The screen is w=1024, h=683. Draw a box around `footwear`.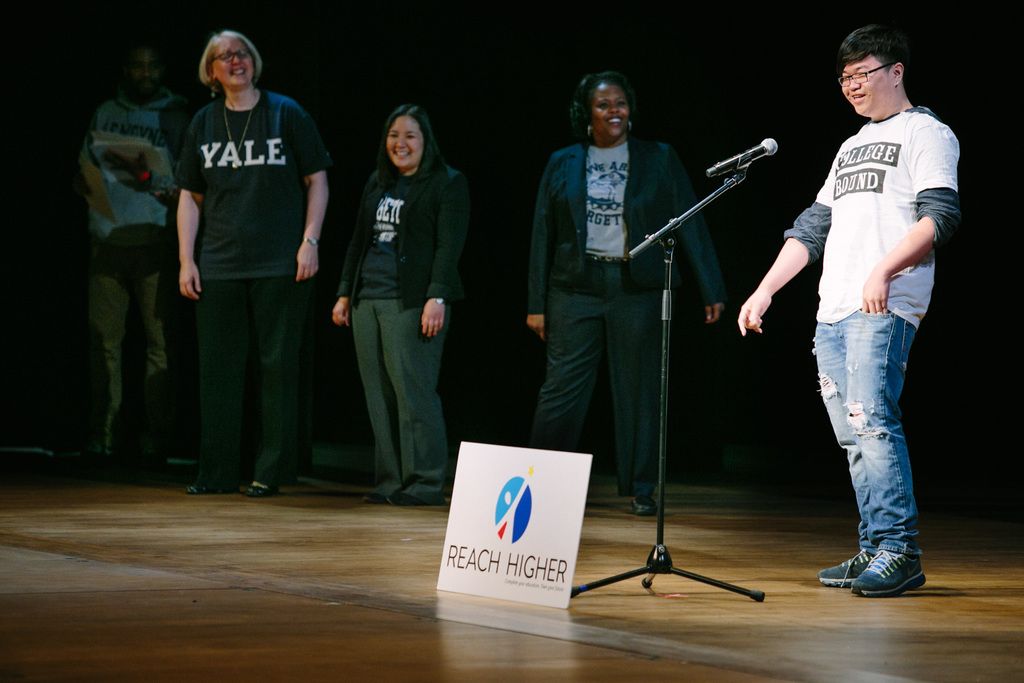
BBox(362, 492, 384, 501).
